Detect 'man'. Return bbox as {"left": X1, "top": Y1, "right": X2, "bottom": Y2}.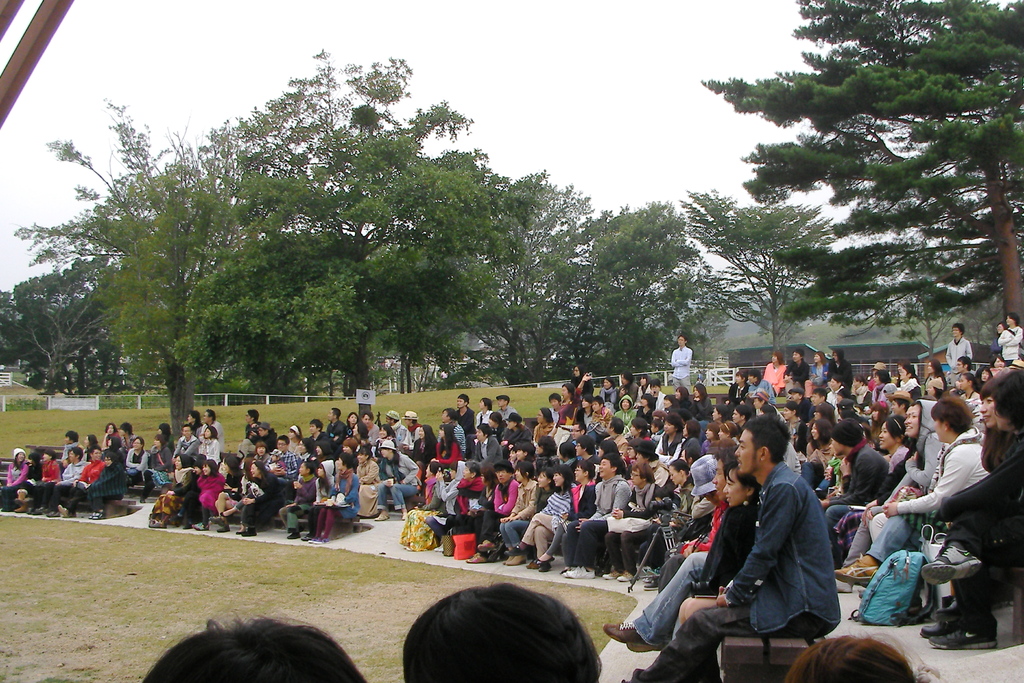
{"left": 836, "top": 402, "right": 915, "bottom": 574}.
